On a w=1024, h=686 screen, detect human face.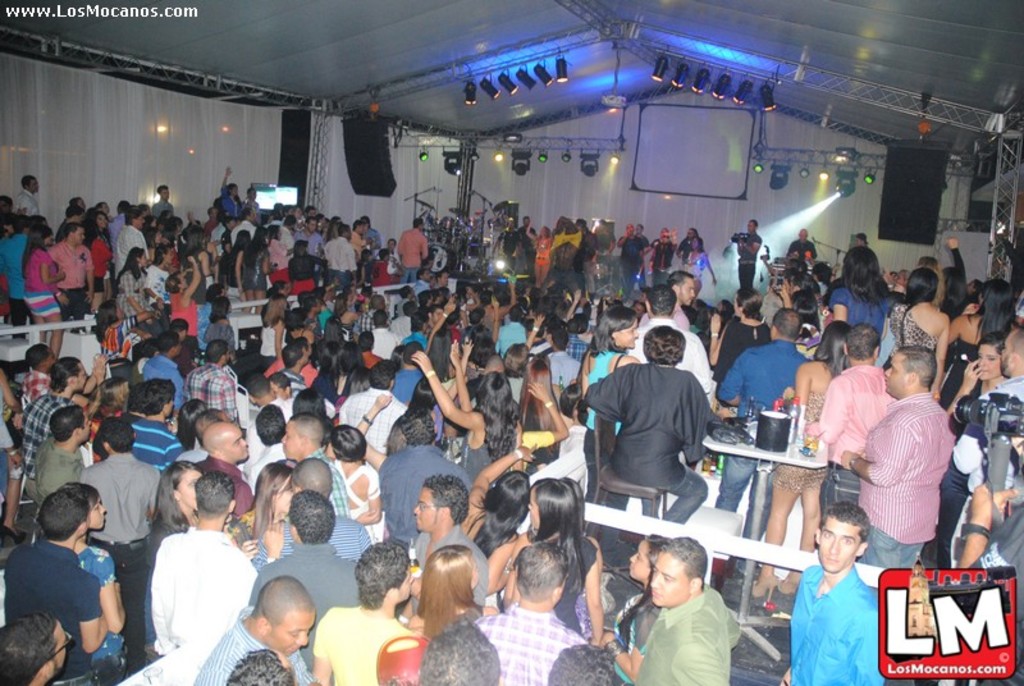
415:490:440:535.
